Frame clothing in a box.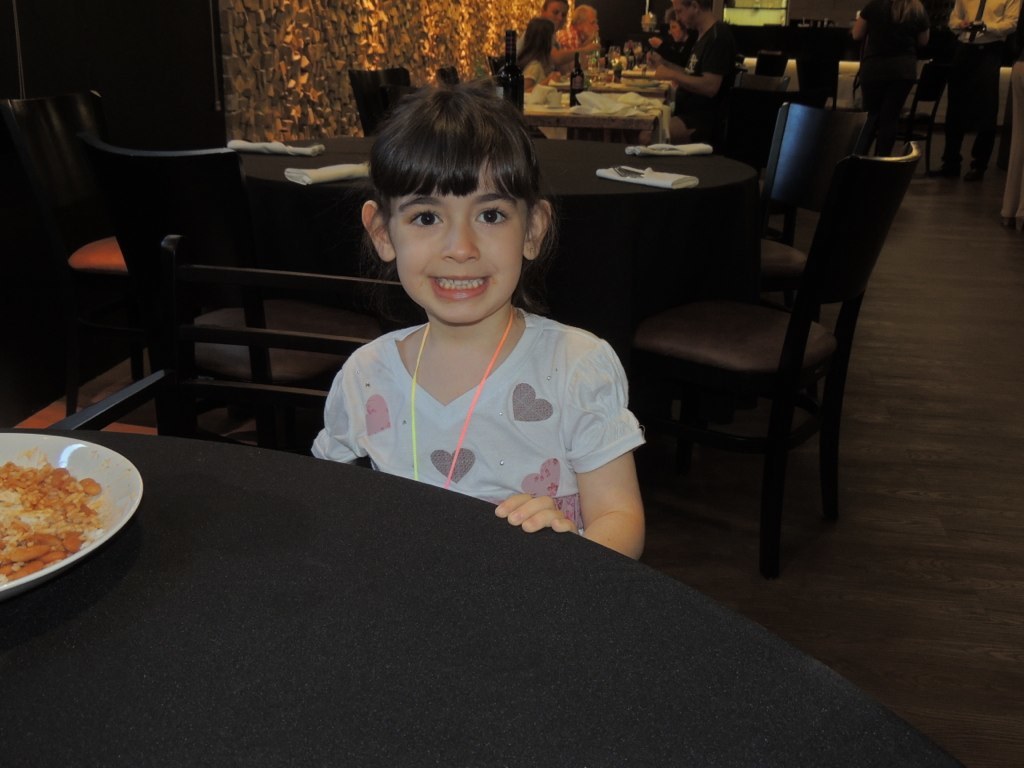
674/23/730/136.
